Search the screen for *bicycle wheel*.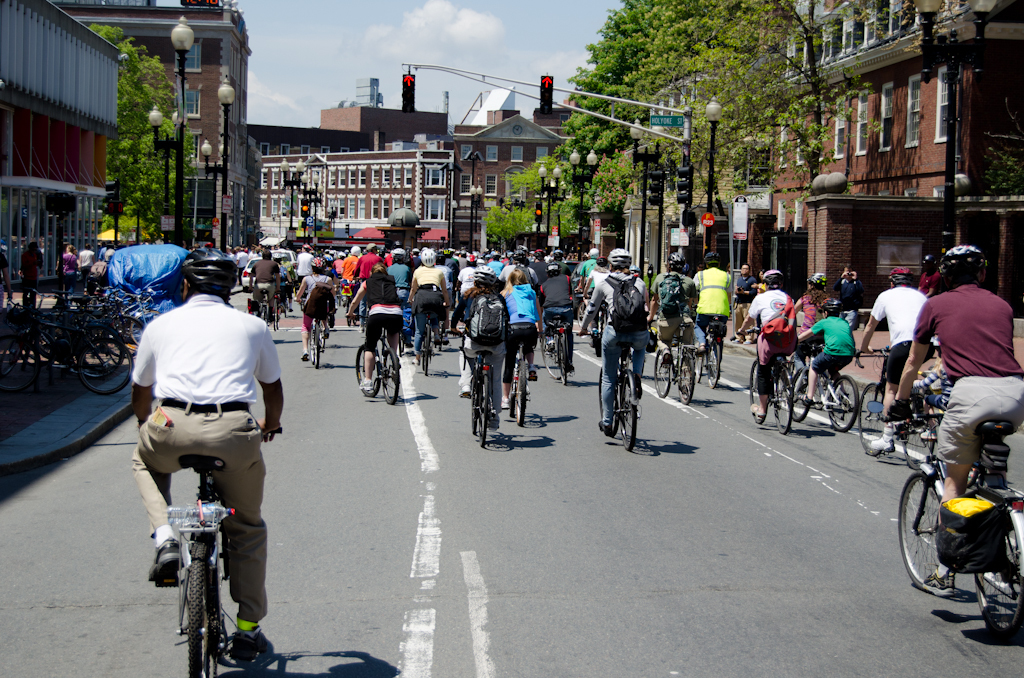
Found at box=[894, 471, 948, 586].
